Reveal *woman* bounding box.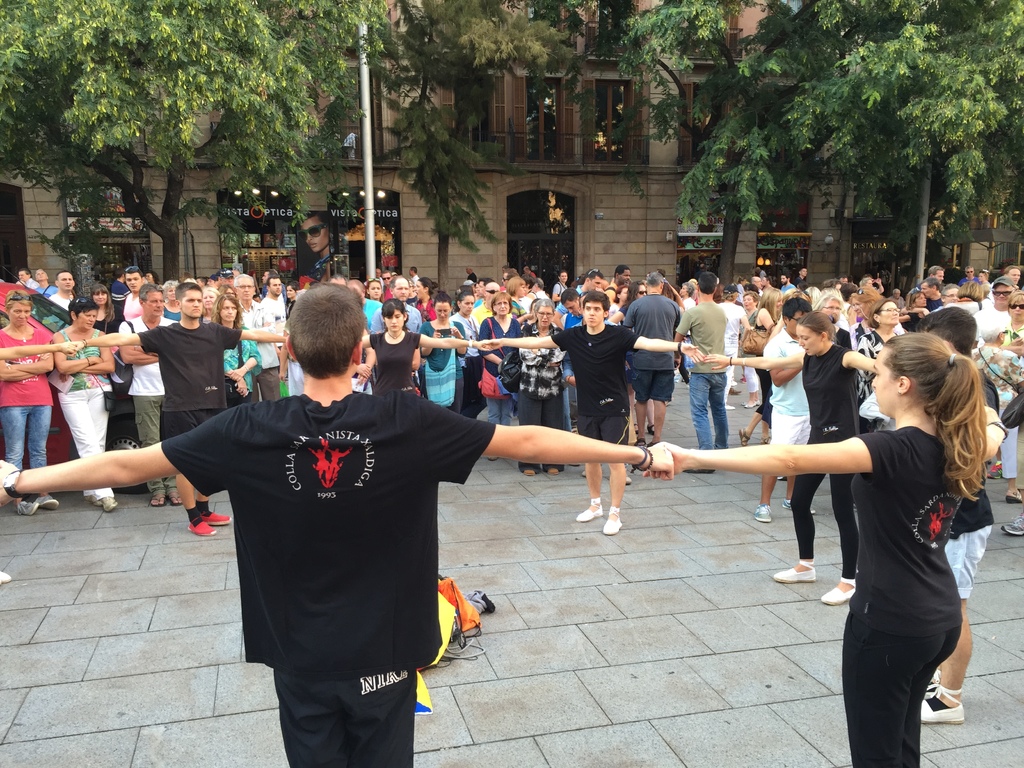
Revealed: {"left": 197, "top": 286, "right": 222, "bottom": 328}.
